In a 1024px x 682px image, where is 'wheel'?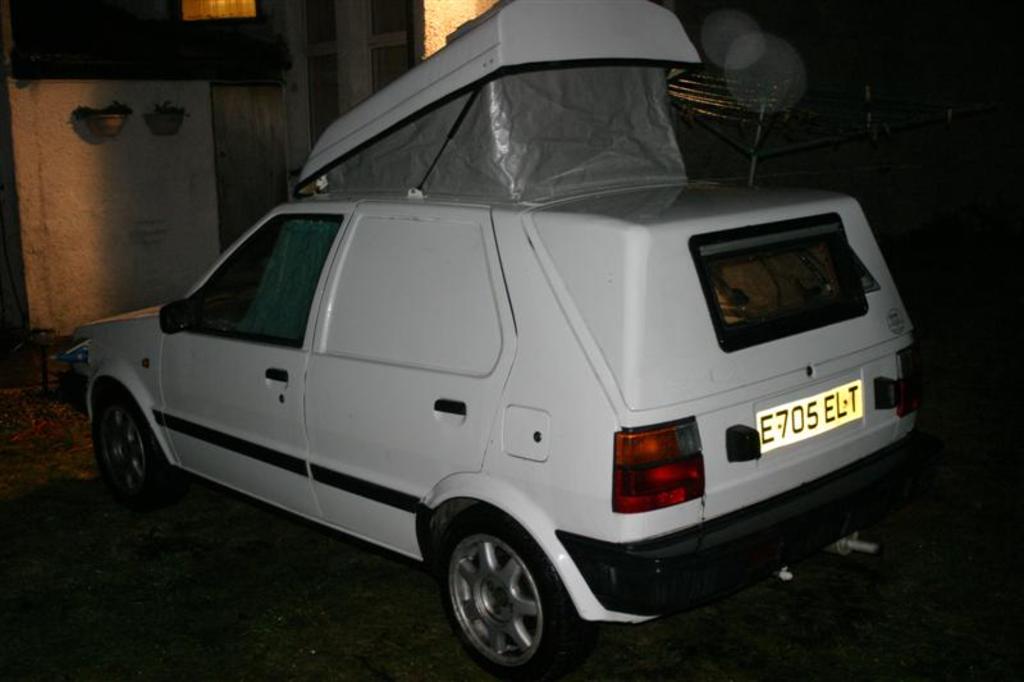
{"x1": 439, "y1": 513, "x2": 572, "y2": 672}.
